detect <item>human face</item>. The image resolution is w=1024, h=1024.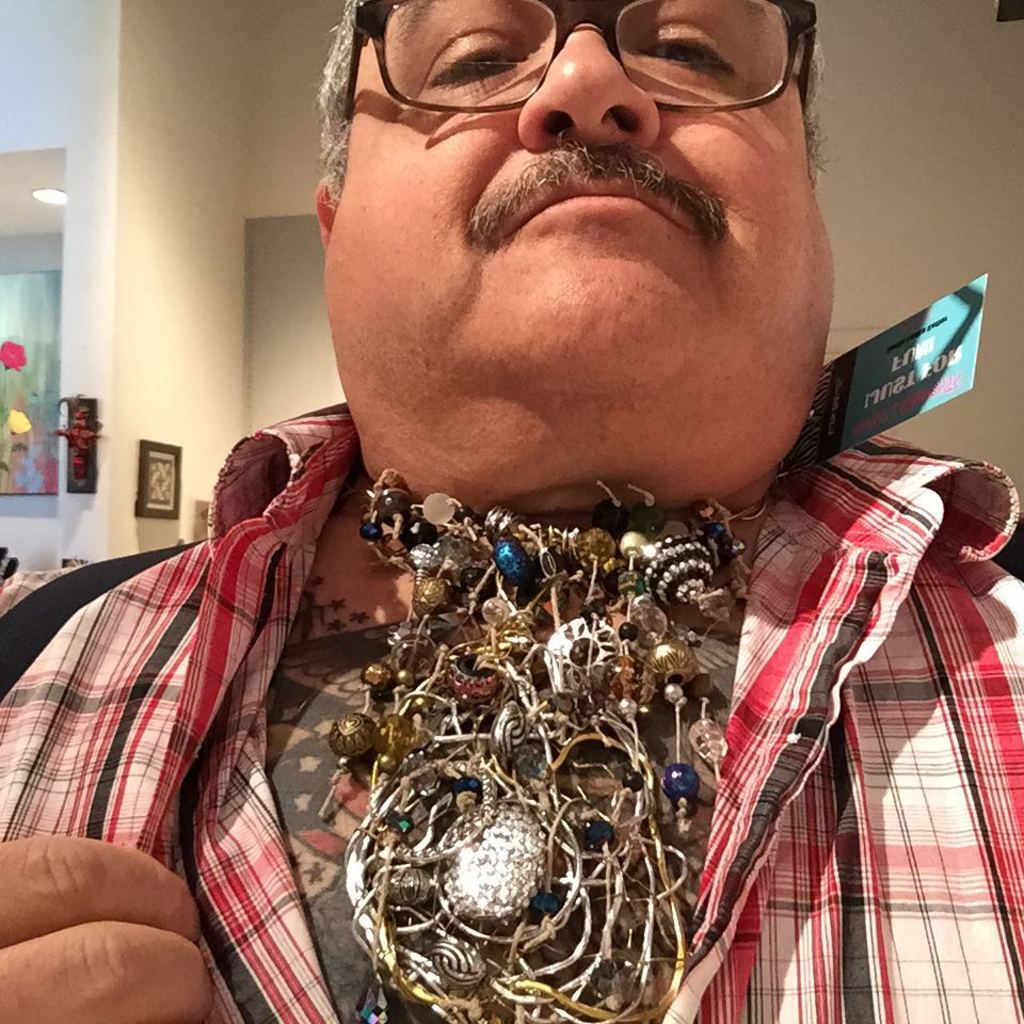
[345, 0, 806, 382].
